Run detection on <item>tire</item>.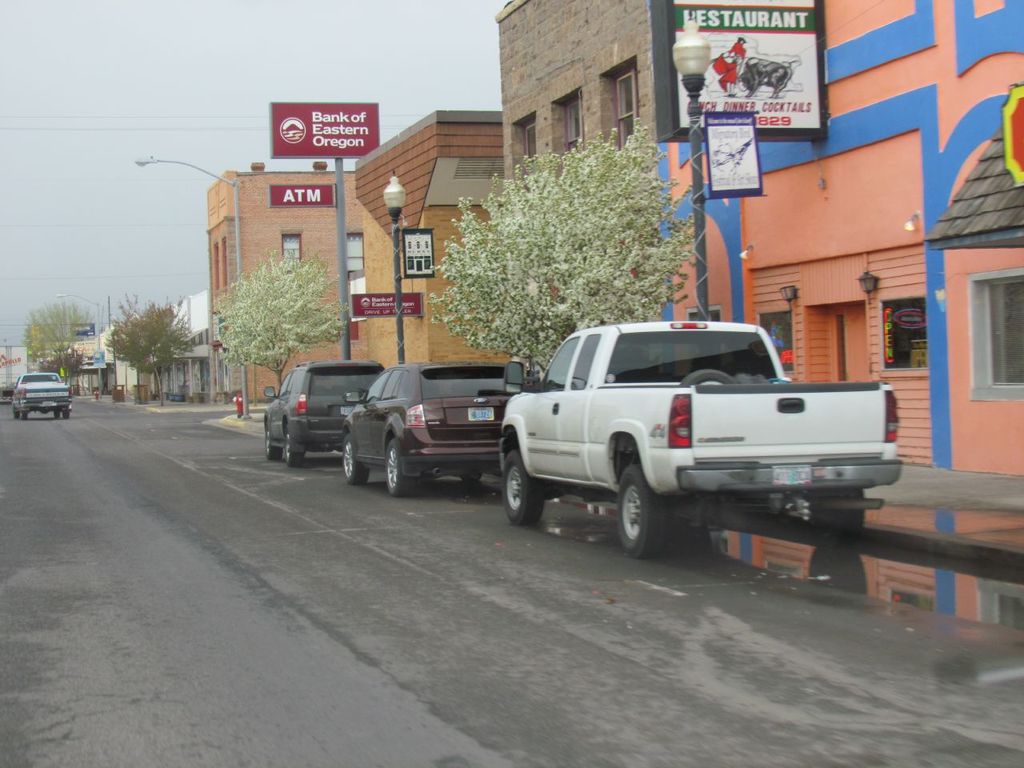
Result: <region>382, 434, 416, 506</region>.
